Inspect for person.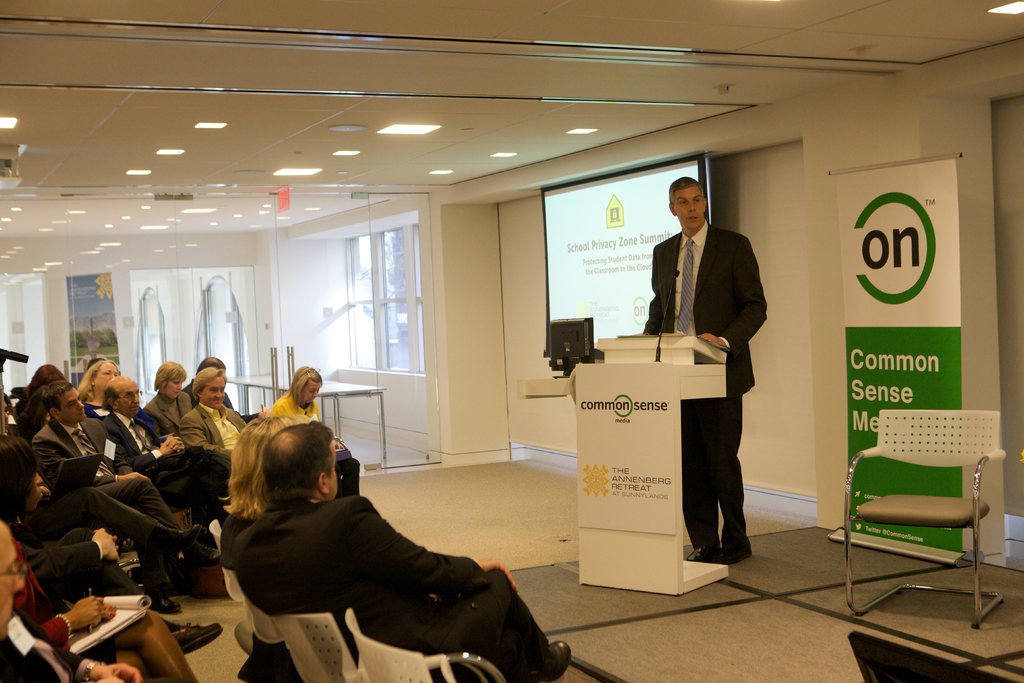
Inspection: crop(228, 422, 572, 682).
